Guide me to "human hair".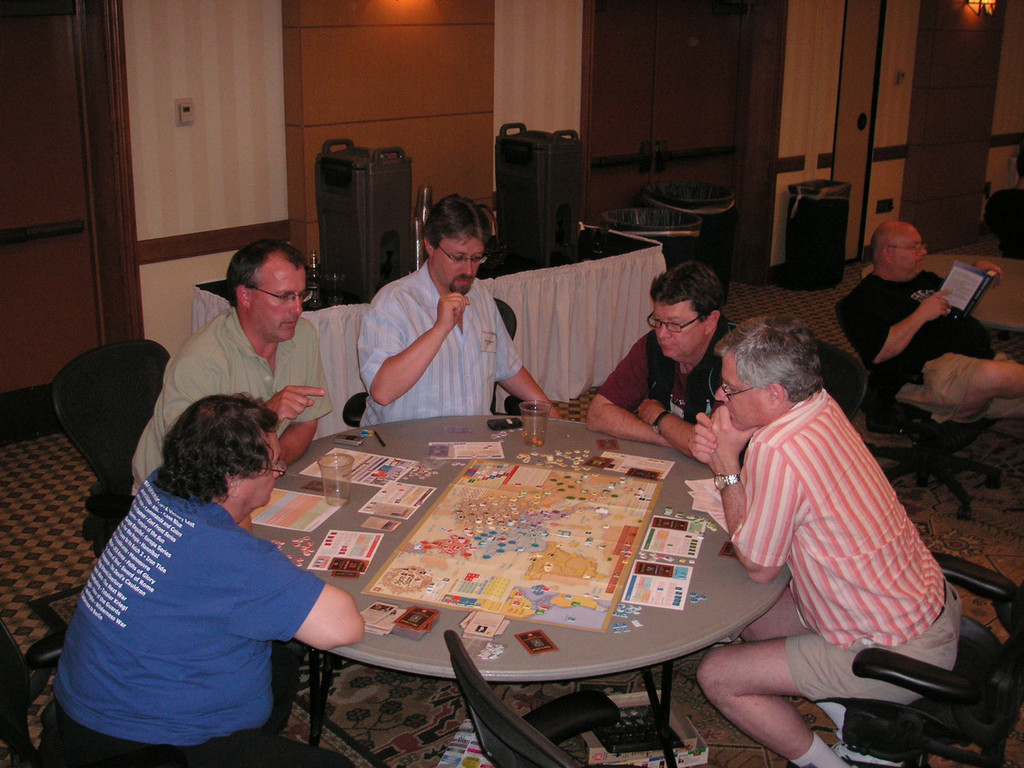
Guidance: rect(424, 193, 493, 262).
